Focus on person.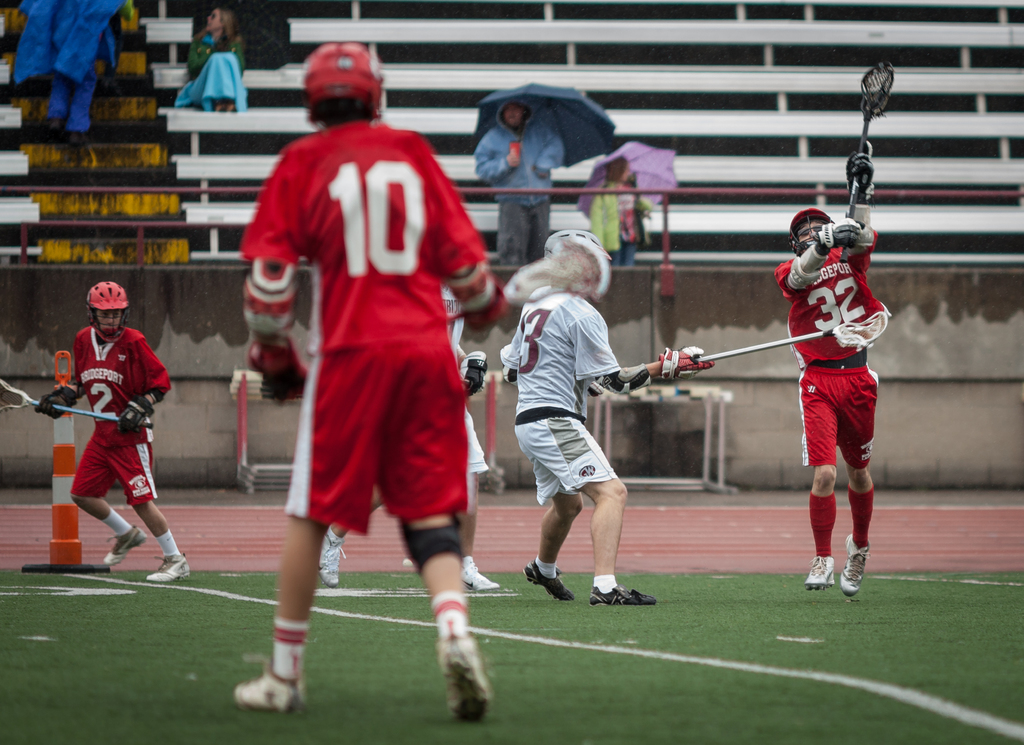
Focused at crop(35, 274, 195, 586).
